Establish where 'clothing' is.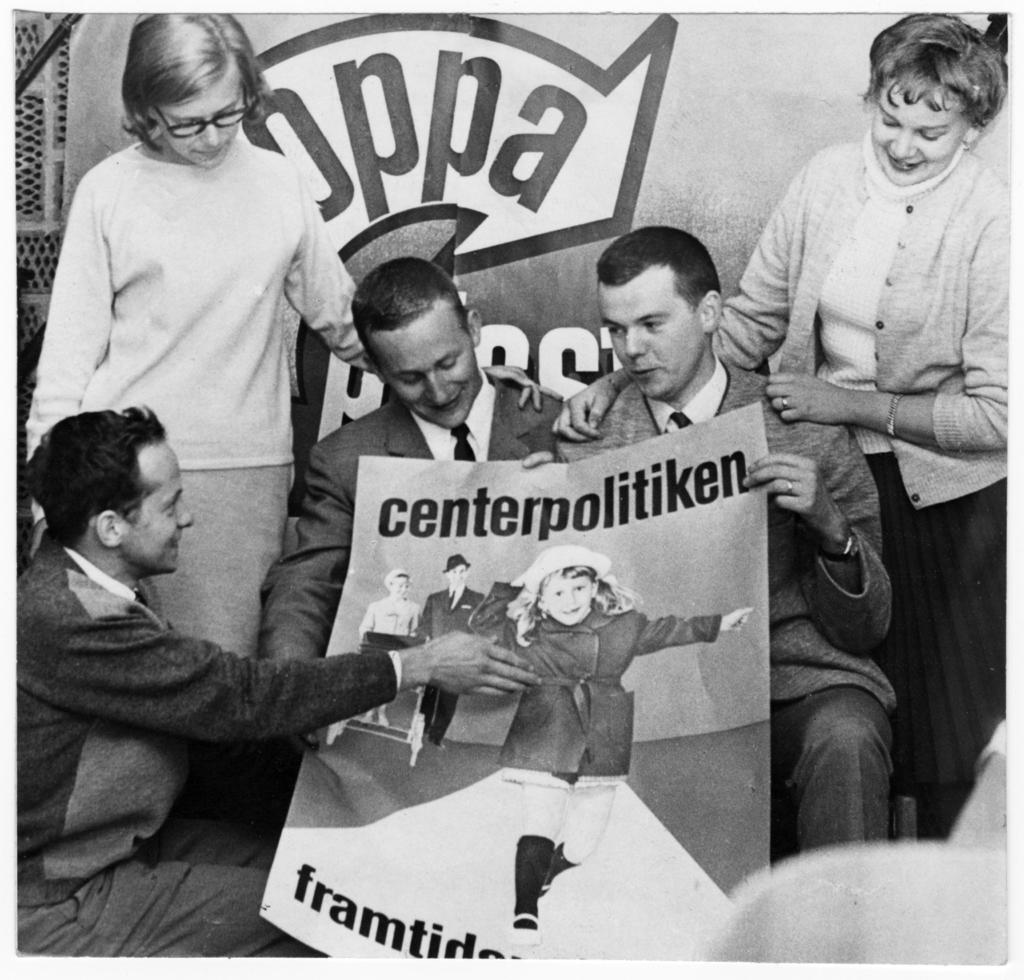
Established at locate(481, 606, 719, 785).
